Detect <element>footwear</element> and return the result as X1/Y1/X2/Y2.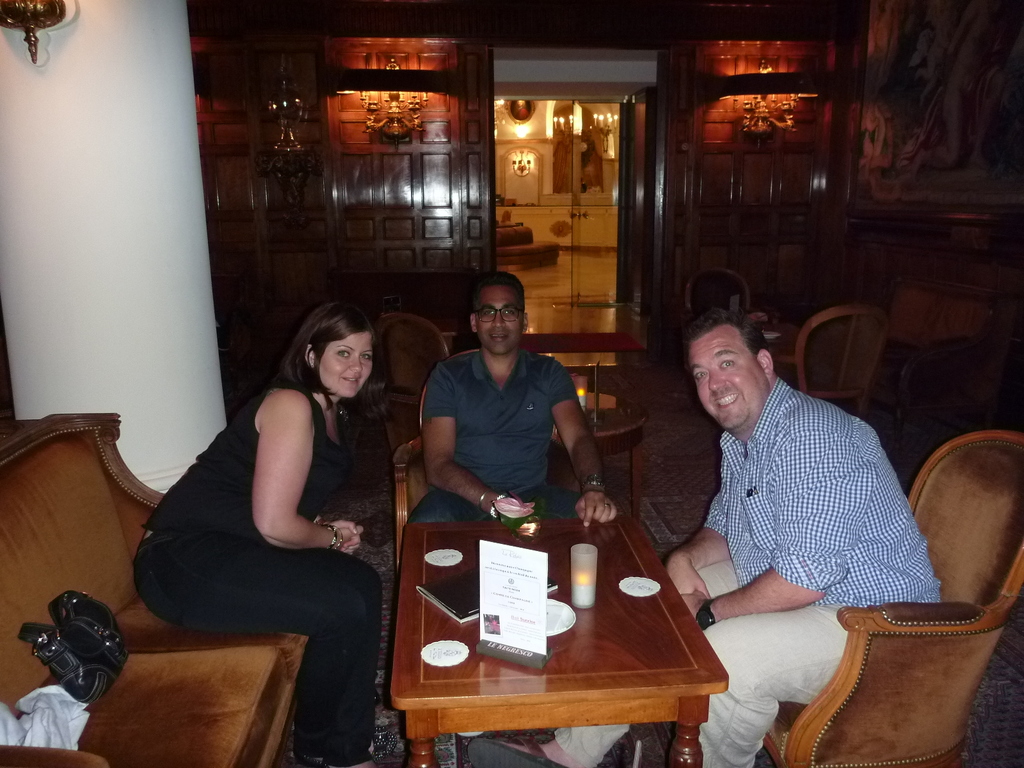
465/728/574/767.
